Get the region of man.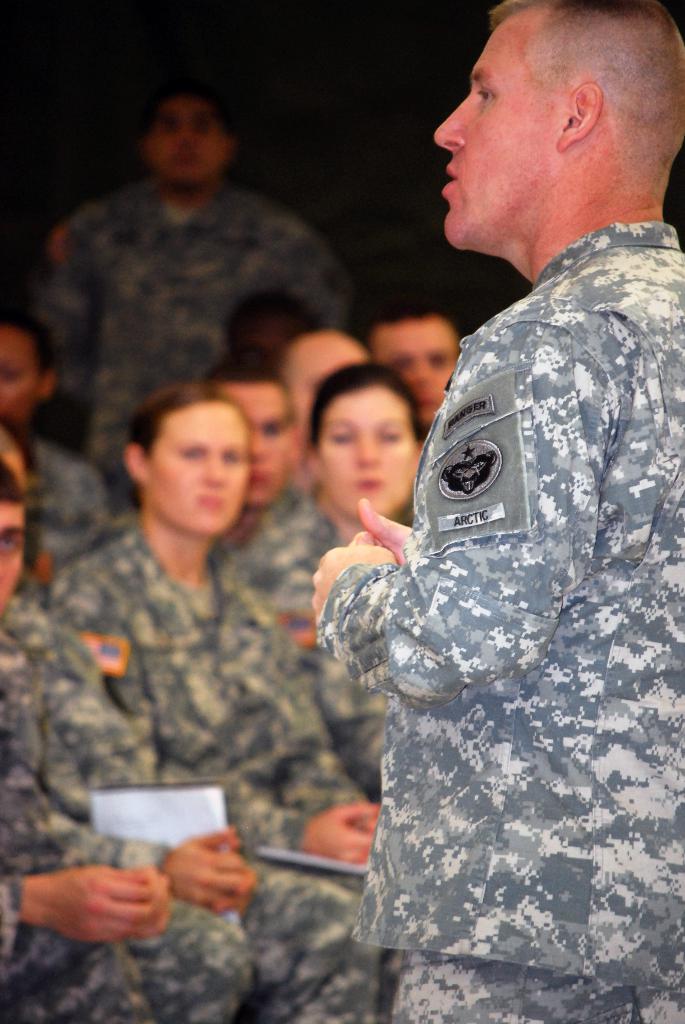
<bbox>369, 295, 461, 440</bbox>.
